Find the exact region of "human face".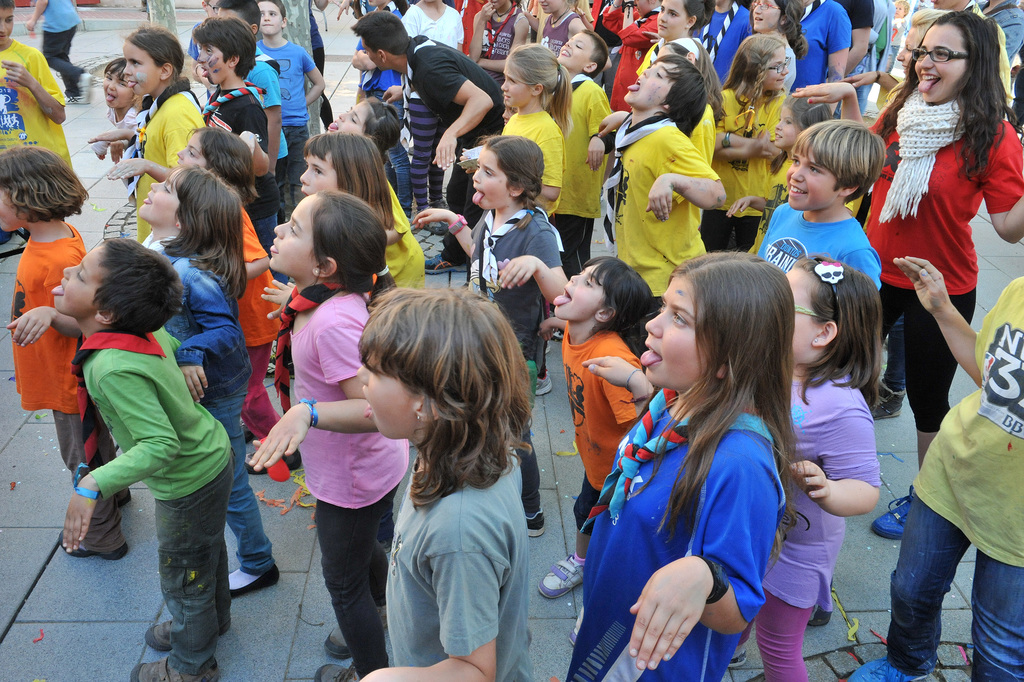
Exact region: region(786, 264, 818, 364).
